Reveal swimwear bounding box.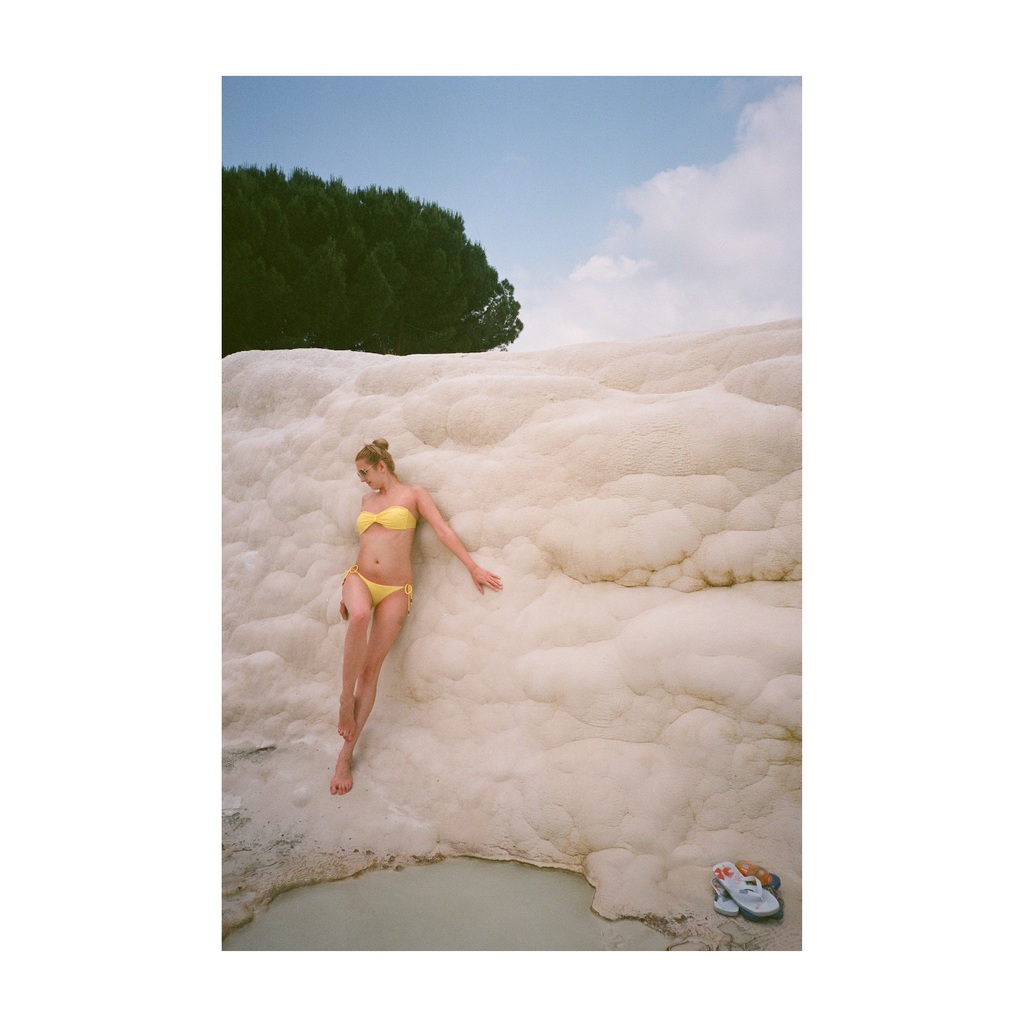
Revealed: crop(341, 567, 413, 608).
